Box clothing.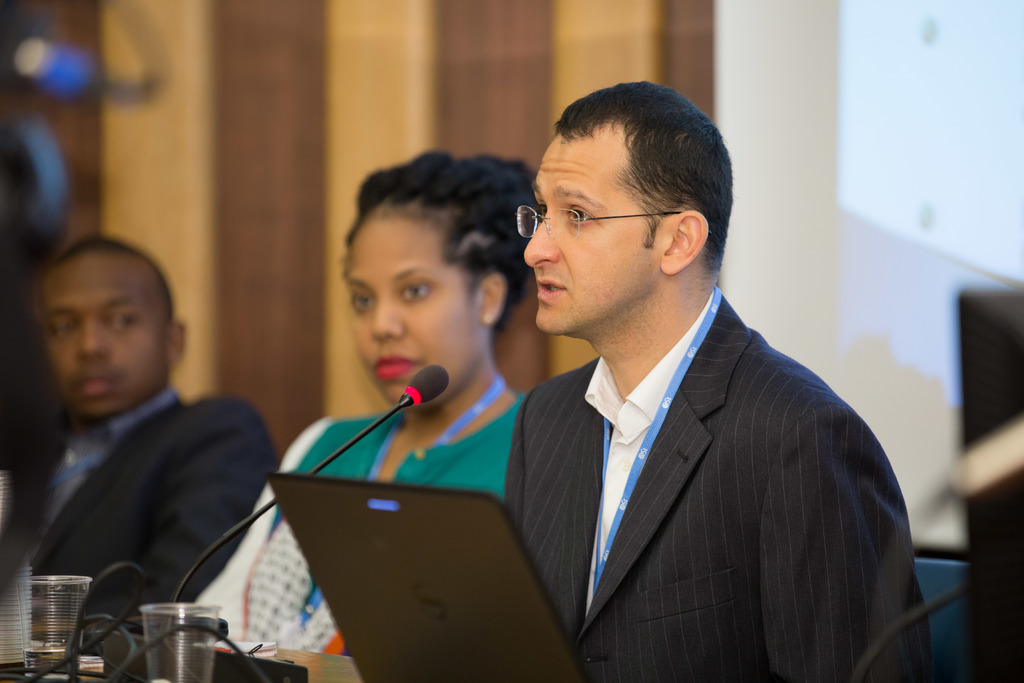
{"x1": 191, "y1": 392, "x2": 528, "y2": 652}.
